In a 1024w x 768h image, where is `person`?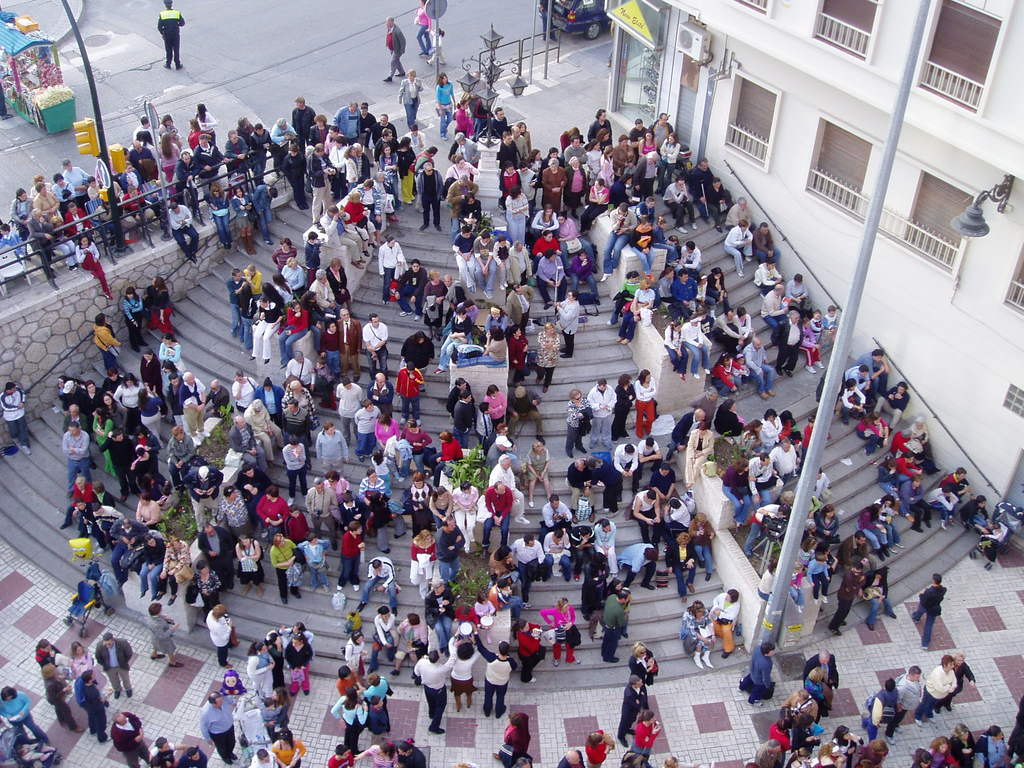
[907, 573, 948, 651].
